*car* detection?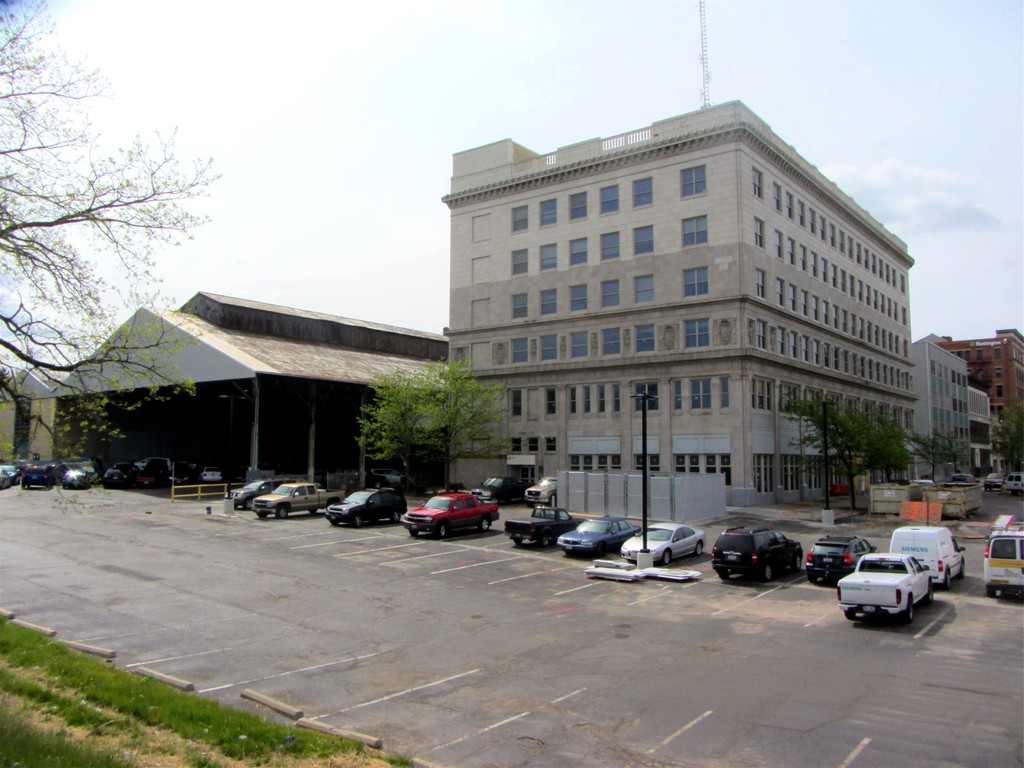
detection(558, 515, 645, 558)
